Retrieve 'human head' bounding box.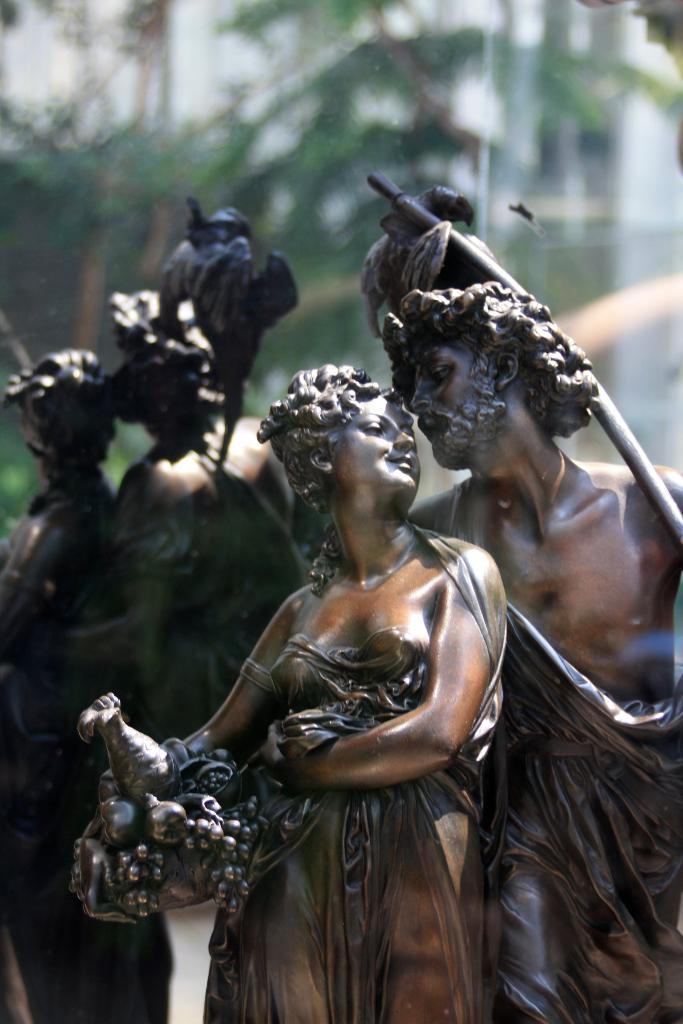
Bounding box: crop(256, 356, 434, 547).
